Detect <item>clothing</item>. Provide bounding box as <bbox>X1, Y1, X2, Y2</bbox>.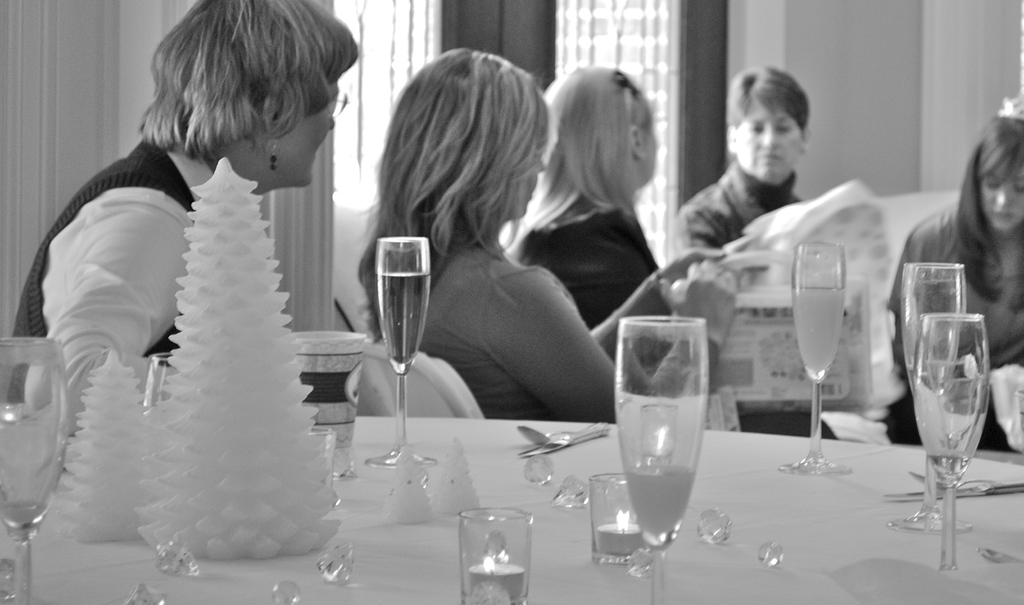
<bbox>417, 228, 722, 418</bbox>.
